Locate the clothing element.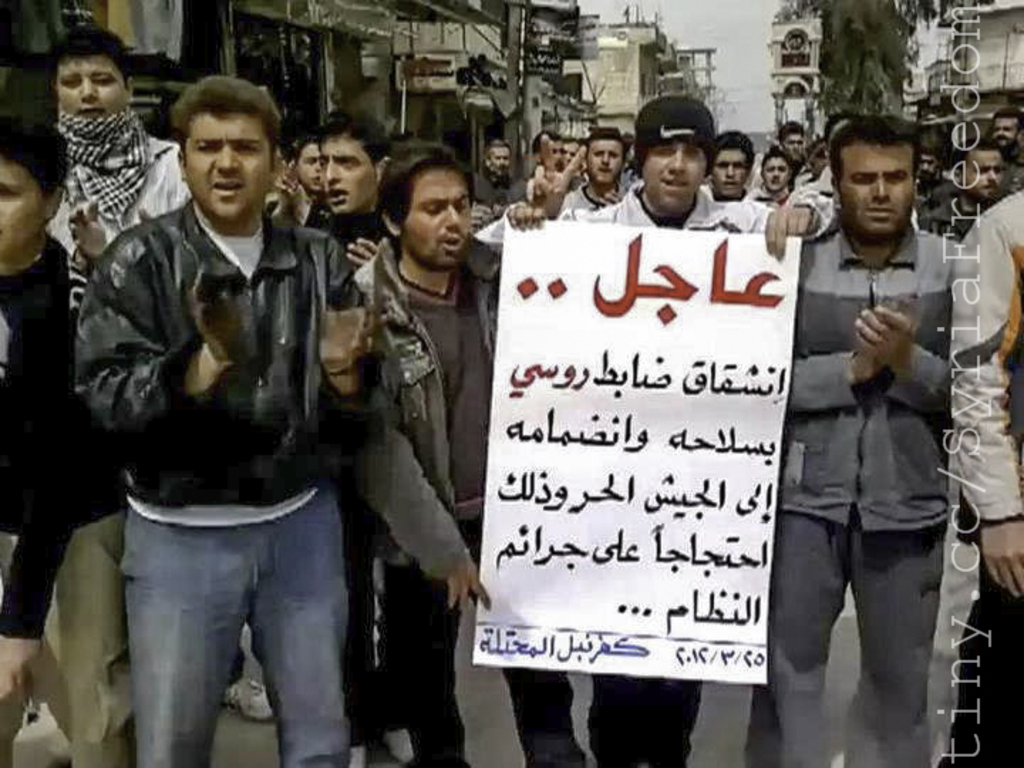
Element bbox: [559,175,627,219].
